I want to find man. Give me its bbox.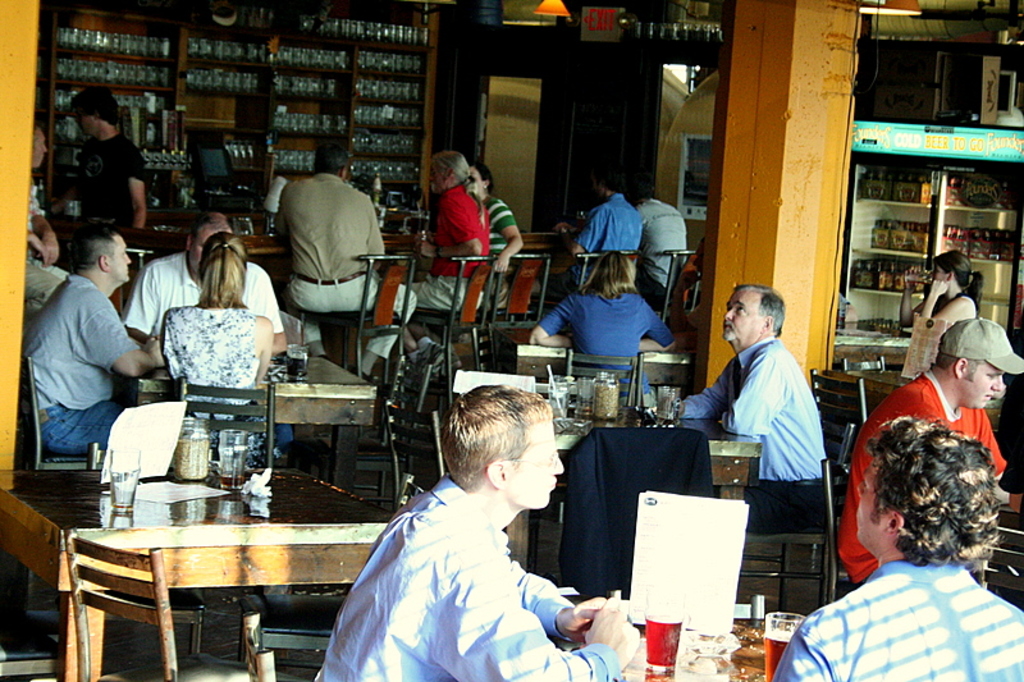
(663,283,829,540).
